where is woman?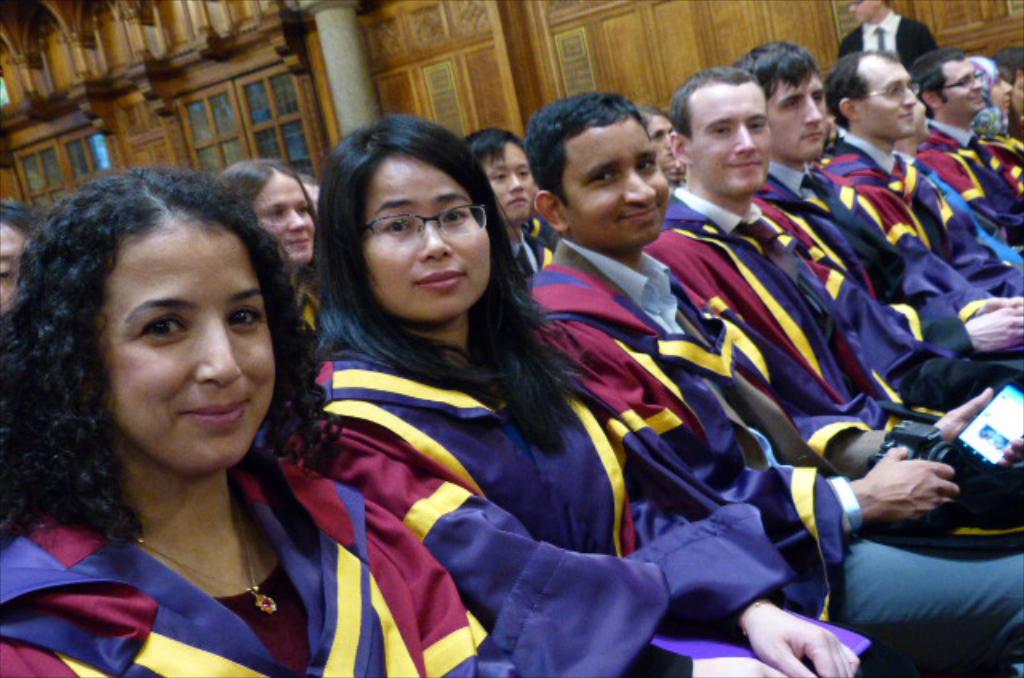
195,144,338,363.
